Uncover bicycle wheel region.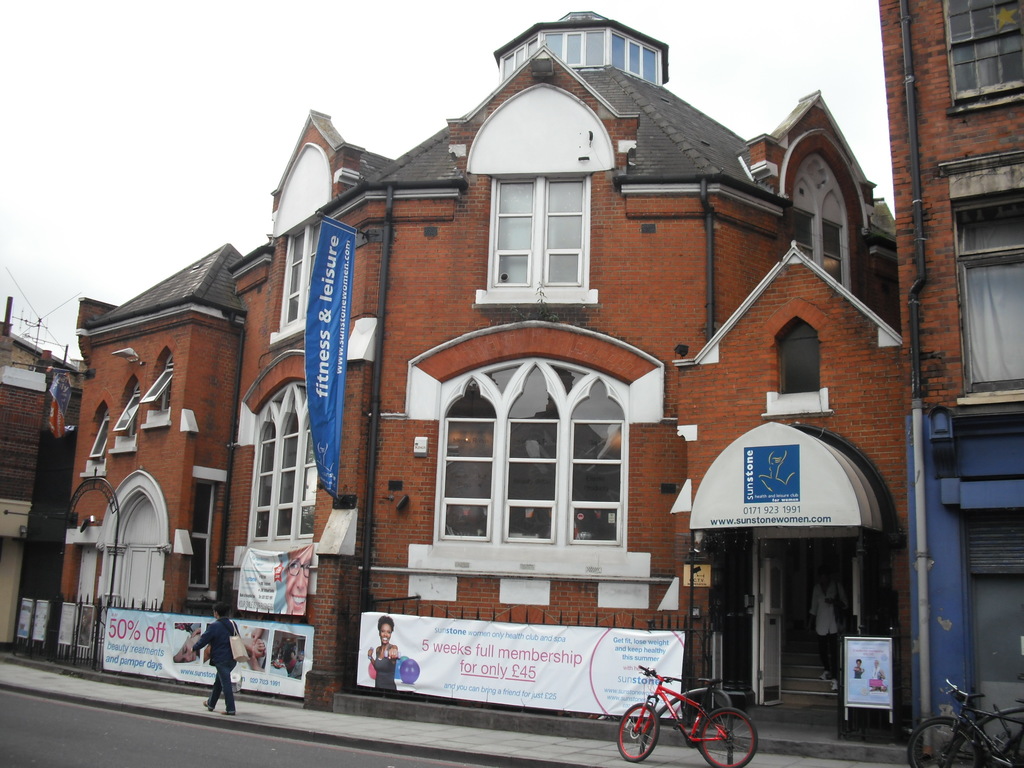
Uncovered: crop(906, 712, 983, 767).
